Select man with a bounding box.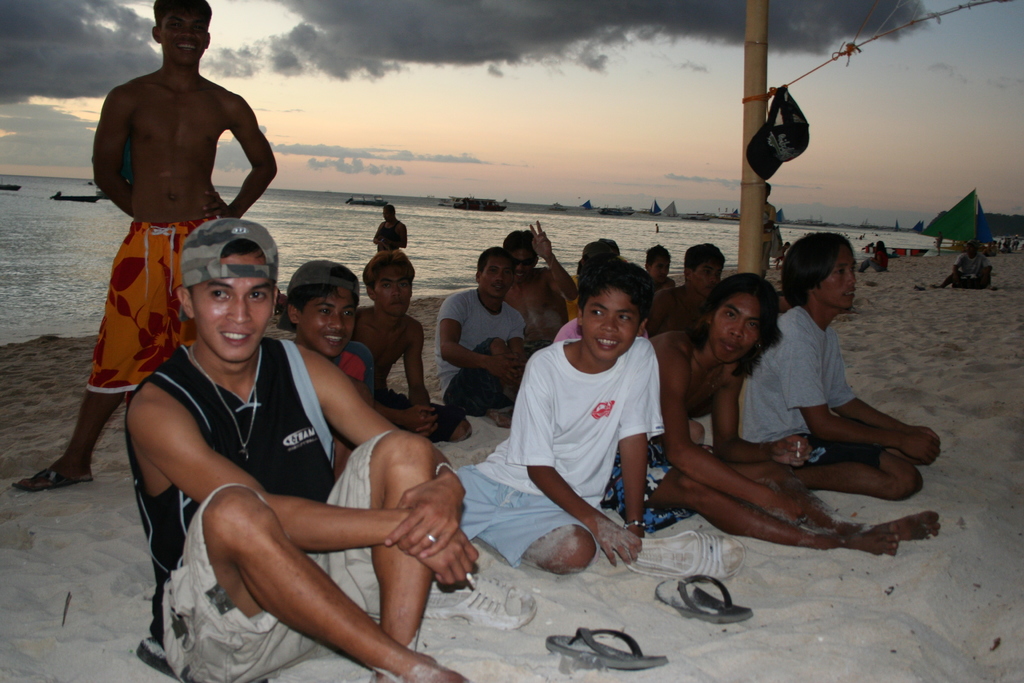
4,0,284,492.
